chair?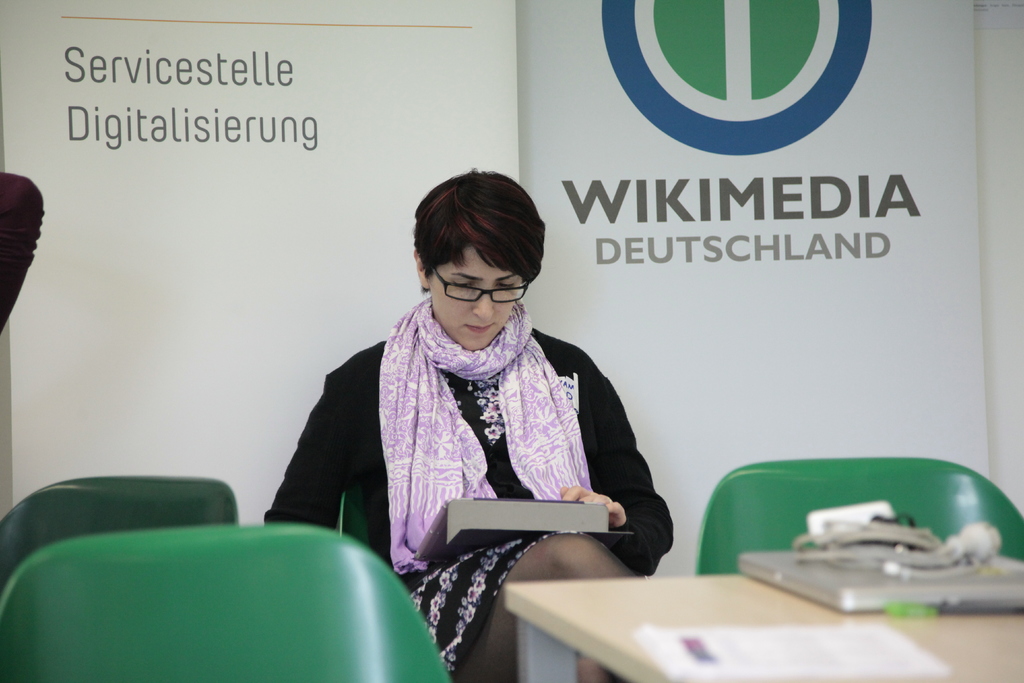
(15, 495, 477, 682)
